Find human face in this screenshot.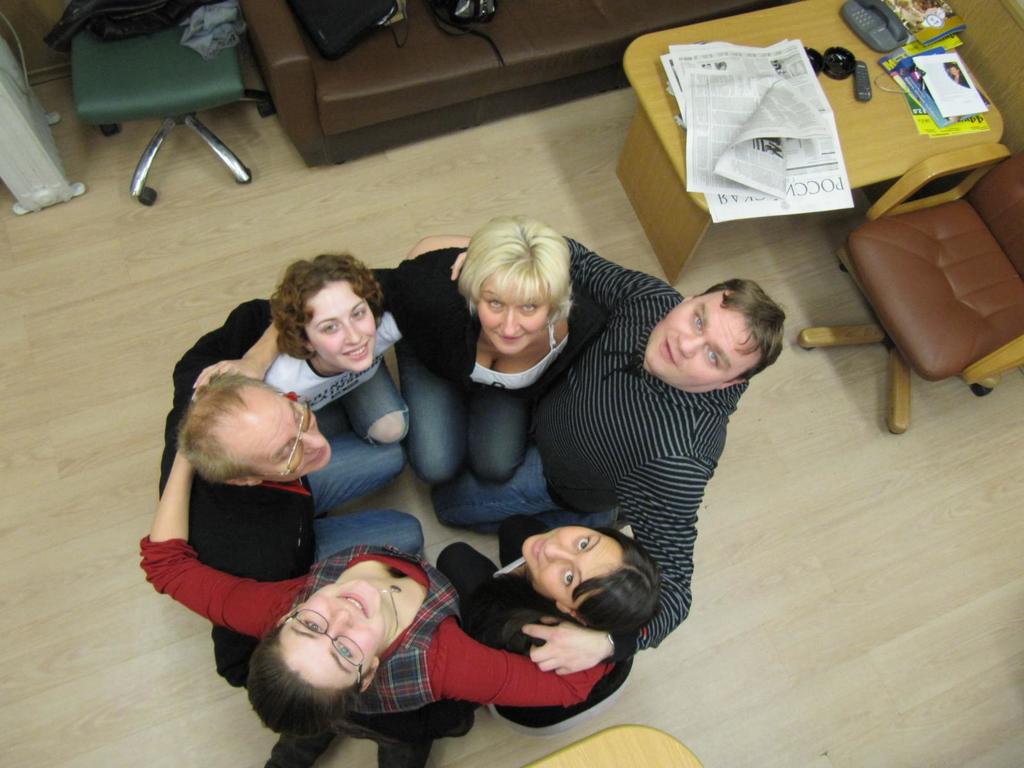
The bounding box for human face is (x1=643, y1=298, x2=743, y2=388).
